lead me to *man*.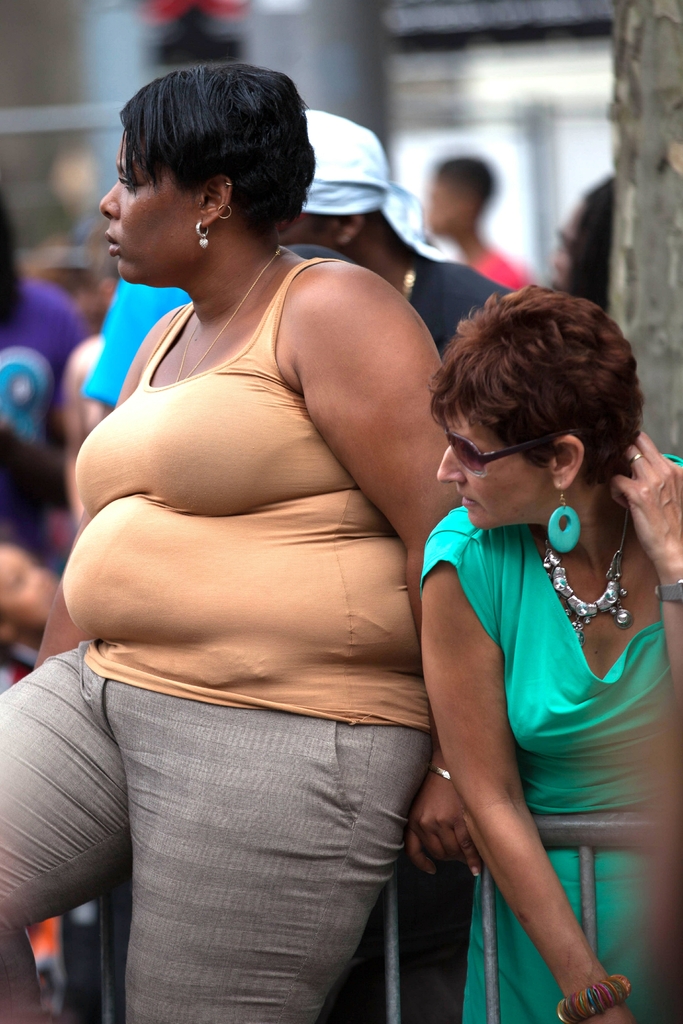
Lead to select_region(283, 111, 506, 1018).
